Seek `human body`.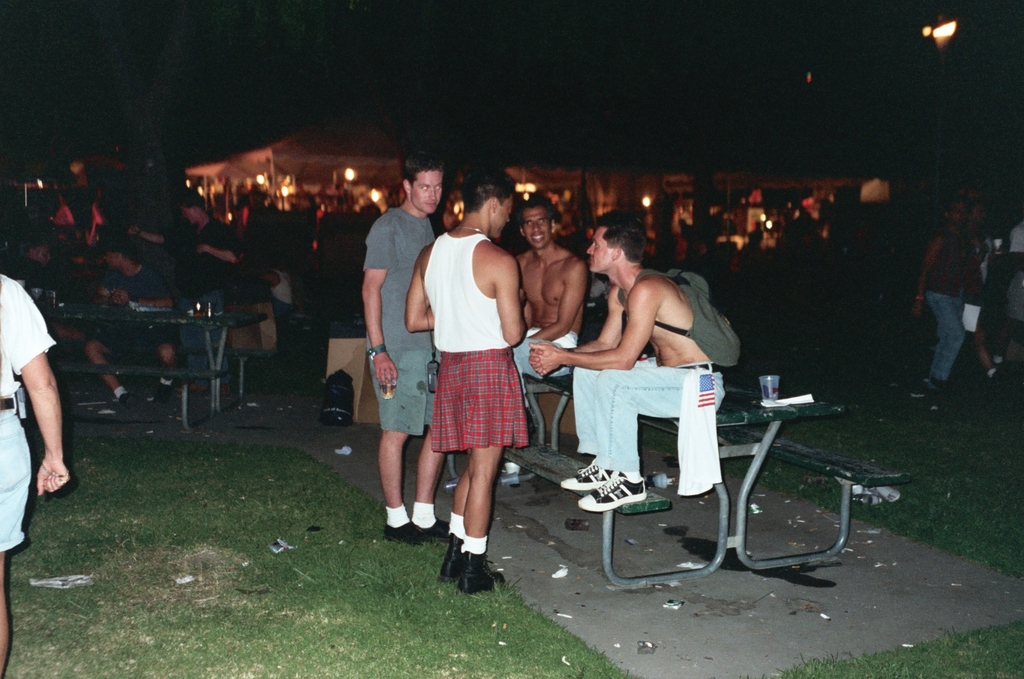
BBox(361, 160, 455, 538).
